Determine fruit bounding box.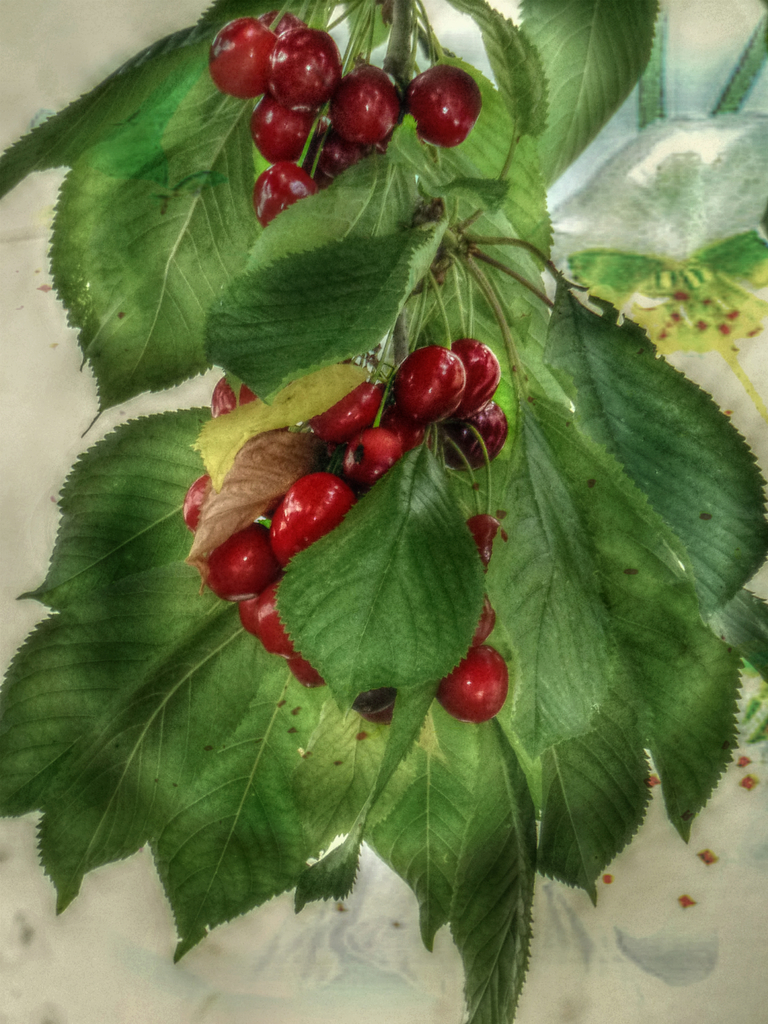
Determined: bbox=[440, 641, 515, 723].
